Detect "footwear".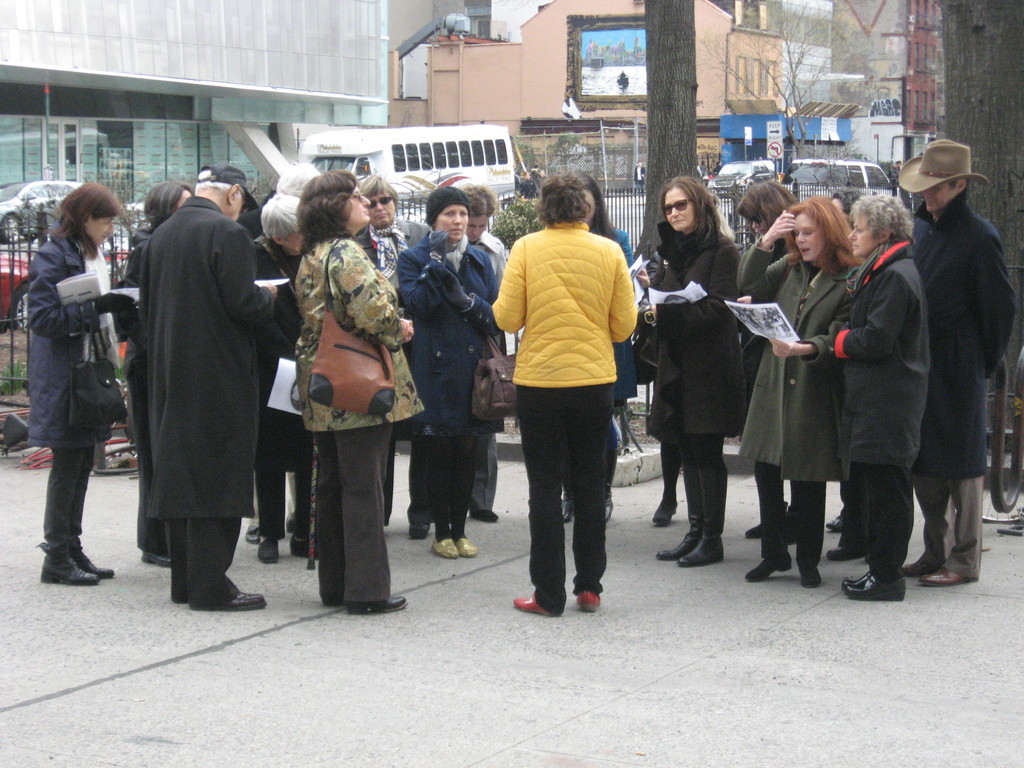
Detected at box=[845, 575, 877, 588].
